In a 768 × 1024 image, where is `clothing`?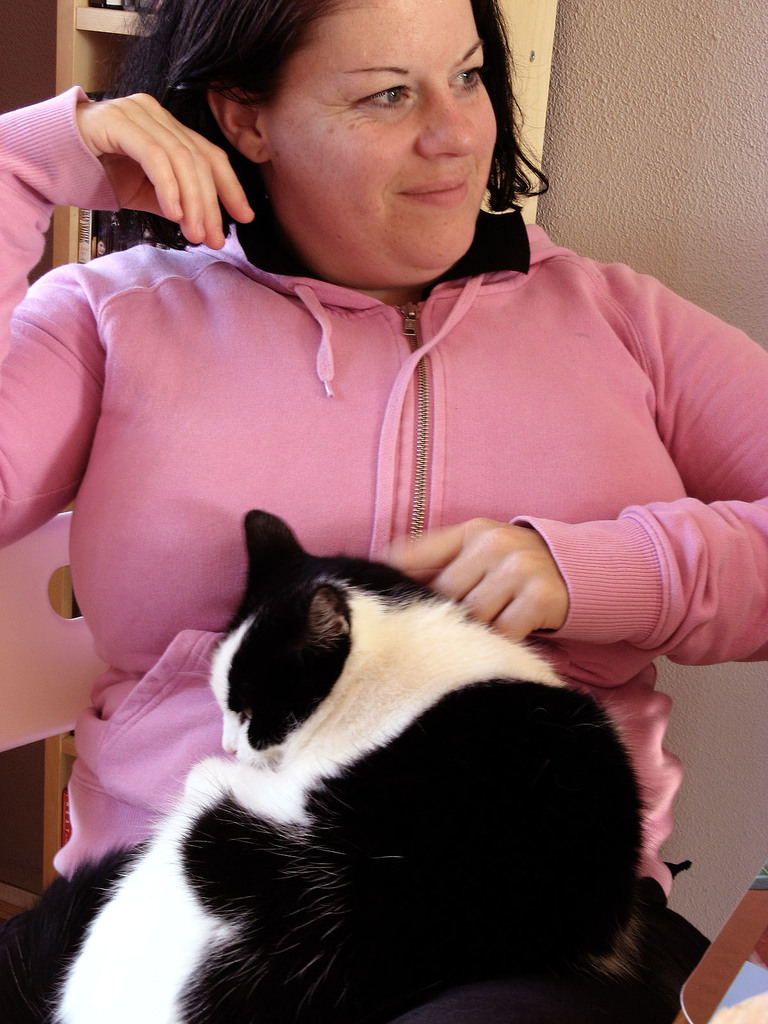
BBox(0, 85, 767, 897).
